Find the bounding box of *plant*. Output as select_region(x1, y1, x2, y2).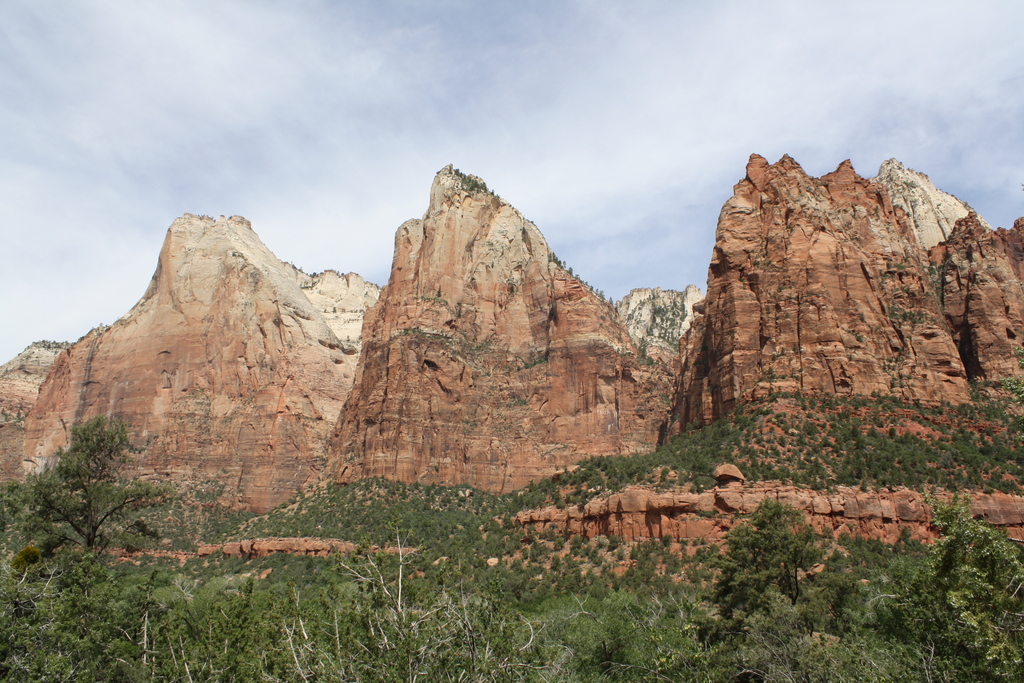
select_region(890, 260, 906, 272).
